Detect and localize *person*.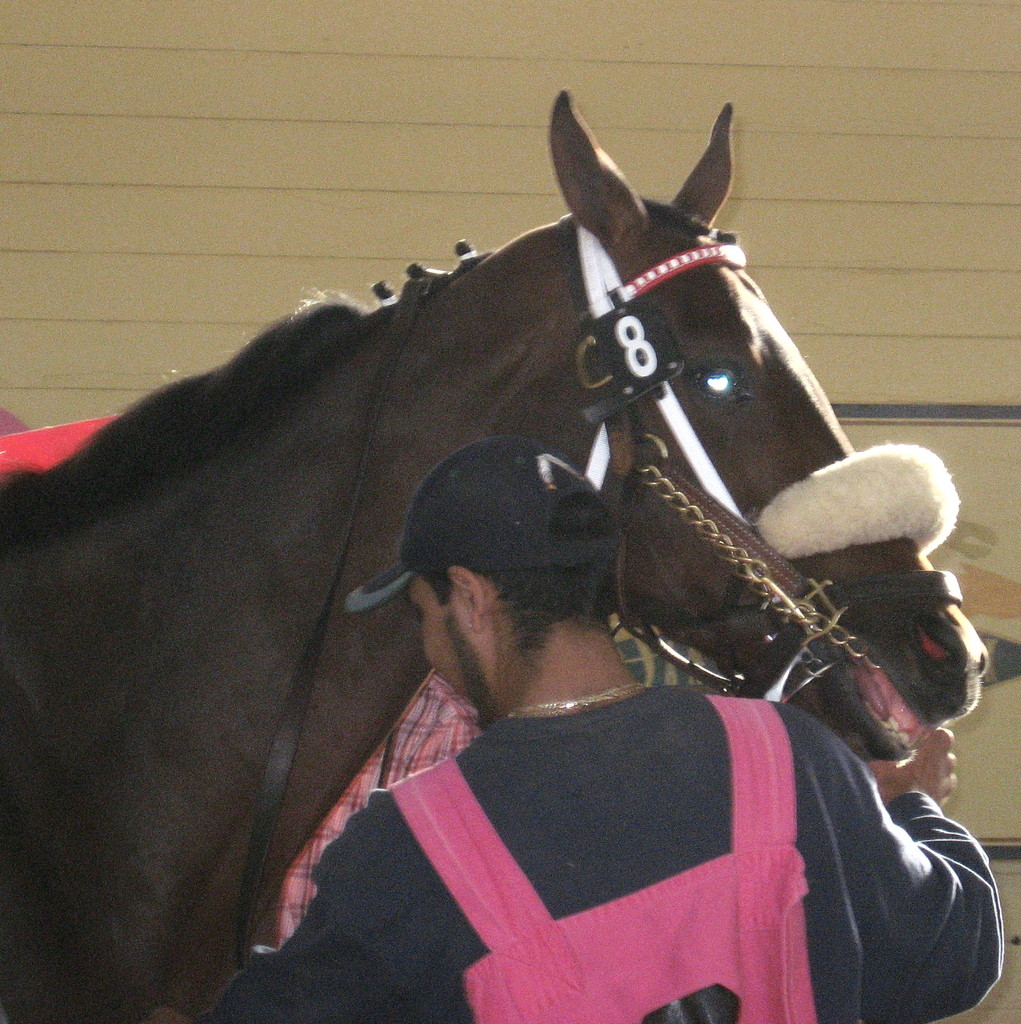
Localized at crop(293, 440, 869, 998).
